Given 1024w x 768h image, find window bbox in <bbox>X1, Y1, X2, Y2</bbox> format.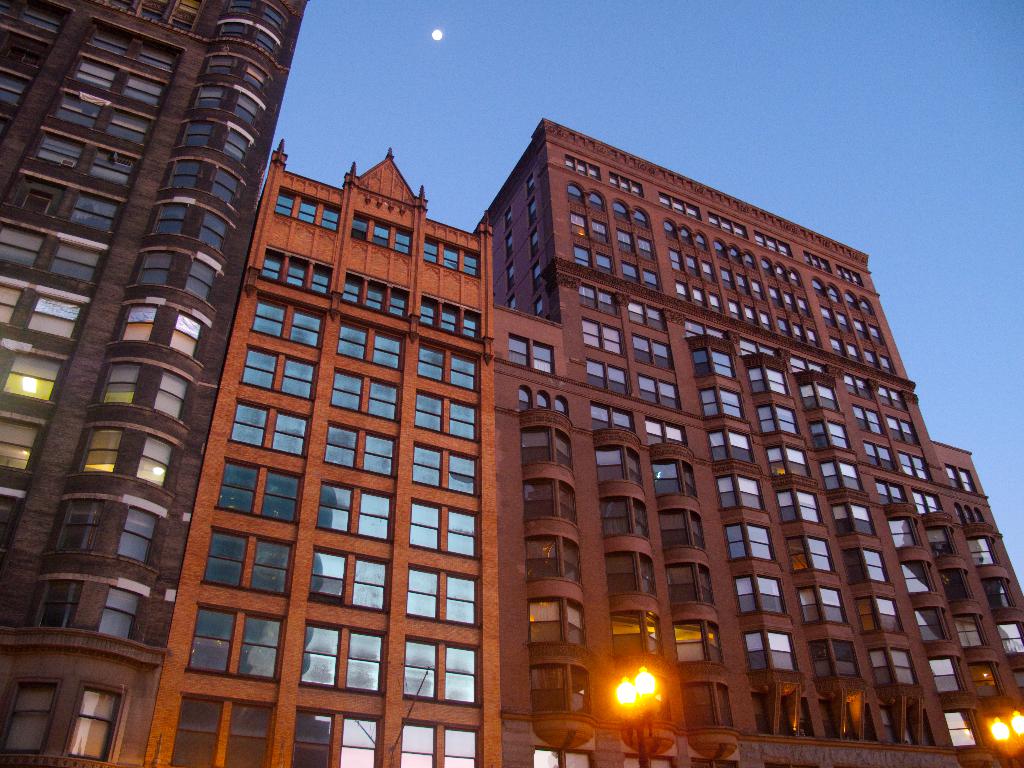
<bbox>867, 648, 920, 688</bbox>.
